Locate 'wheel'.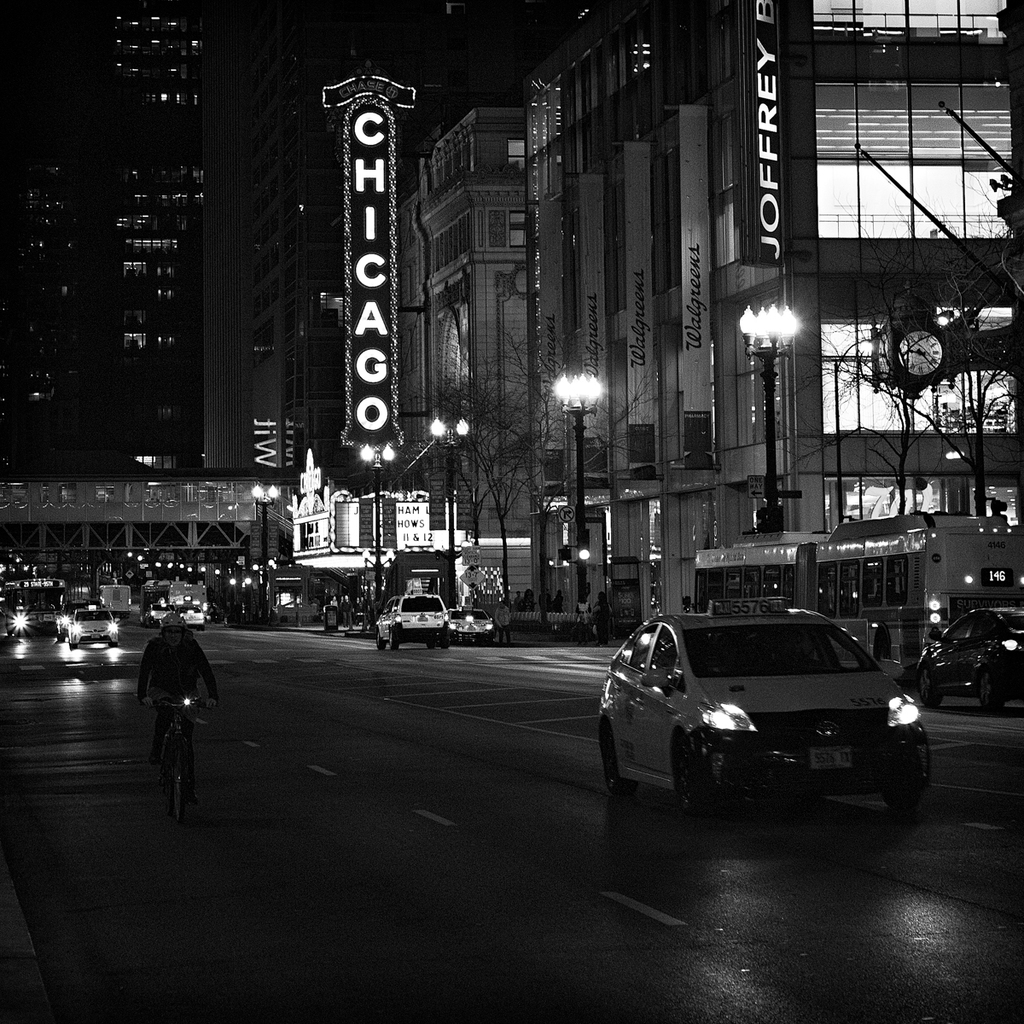
Bounding box: 425 636 436 649.
